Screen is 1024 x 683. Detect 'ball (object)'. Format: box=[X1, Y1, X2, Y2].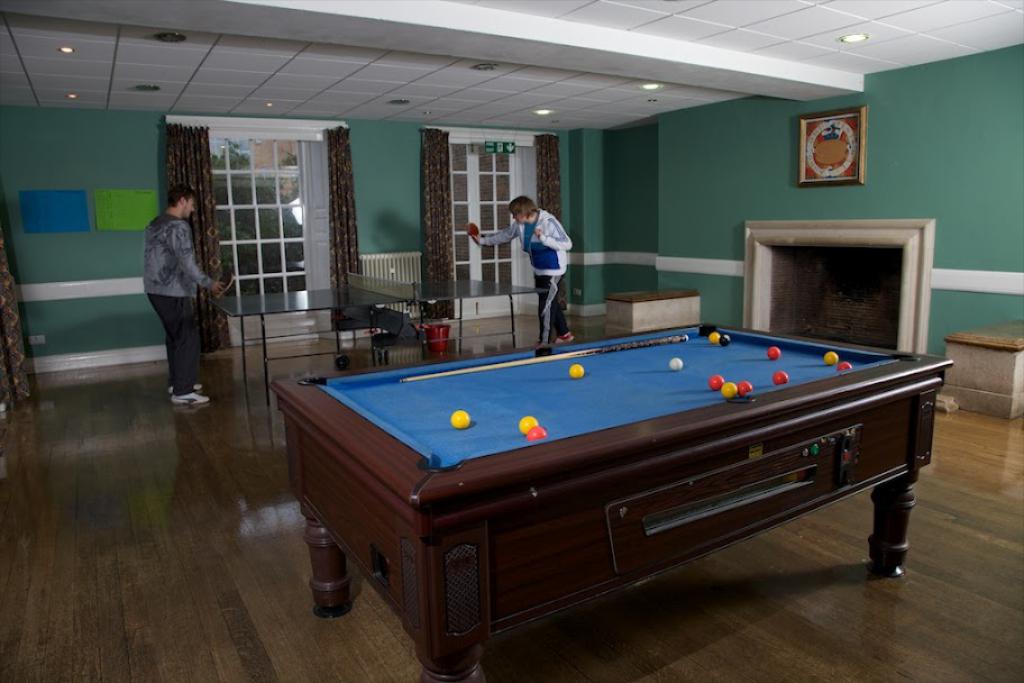
box=[717, 330, 732, 347].
